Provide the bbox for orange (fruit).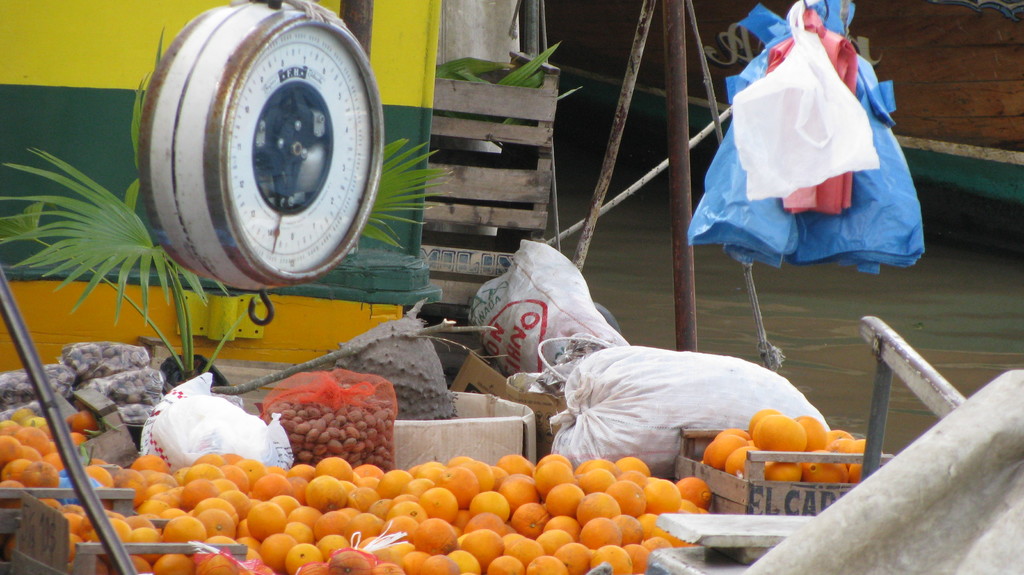
470,467,504,491.
